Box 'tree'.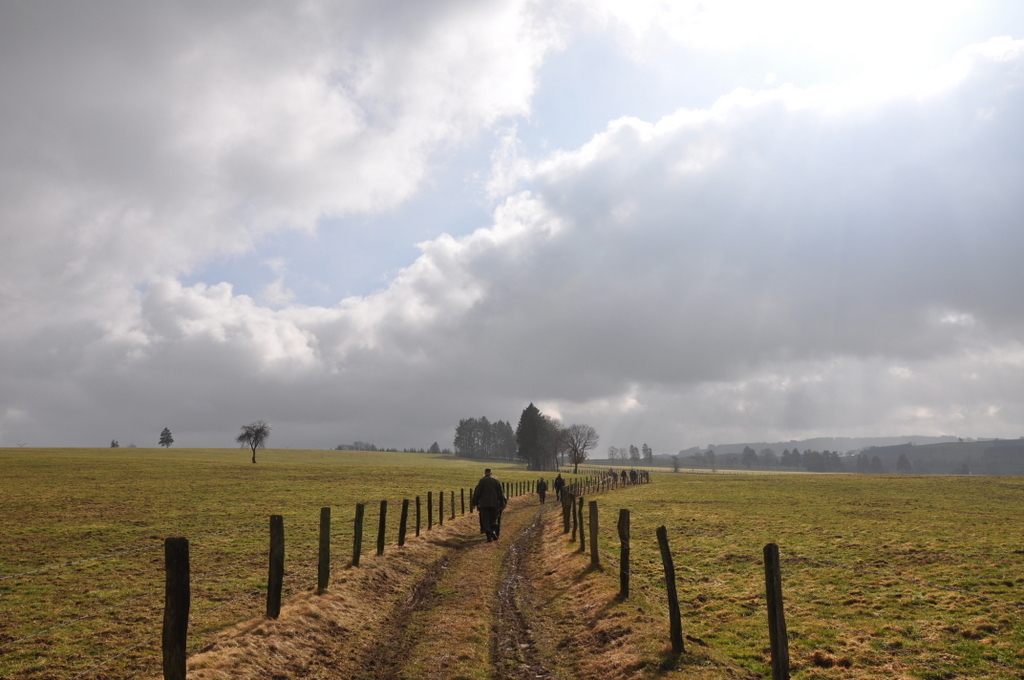
box=[565, 423, 599, 463].
